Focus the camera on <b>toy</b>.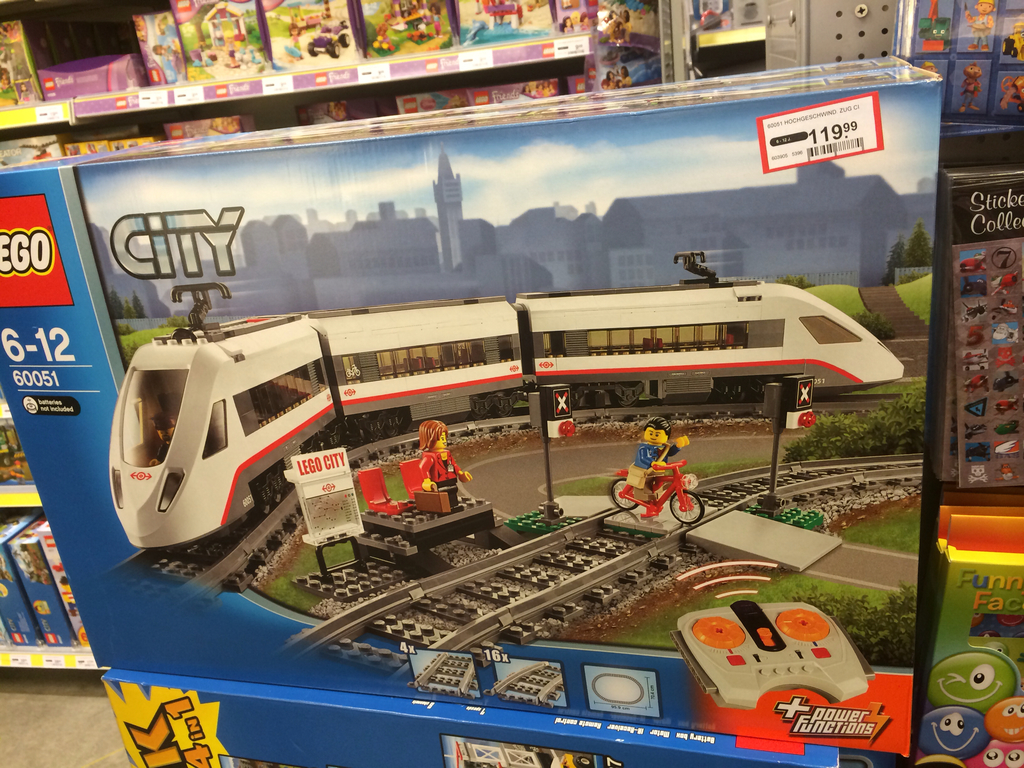
Focus region: Rect(991, 69, 1023, 122).
